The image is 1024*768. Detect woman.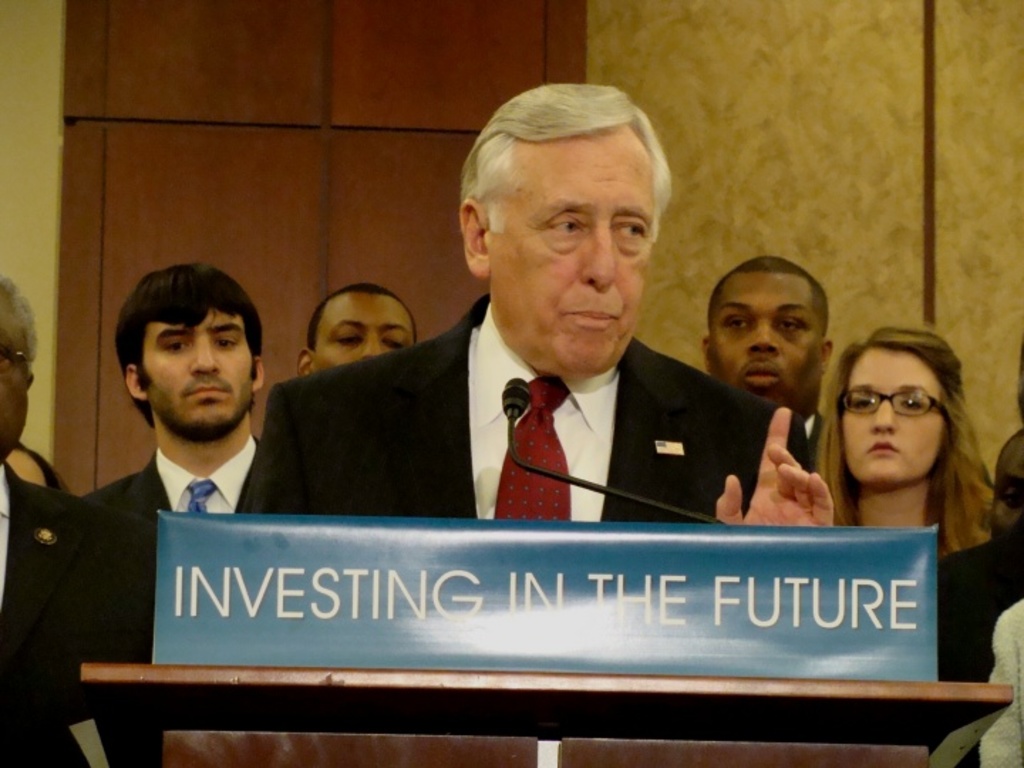
Detection: x1=772 y1=313 x2=1013 y2=602.
